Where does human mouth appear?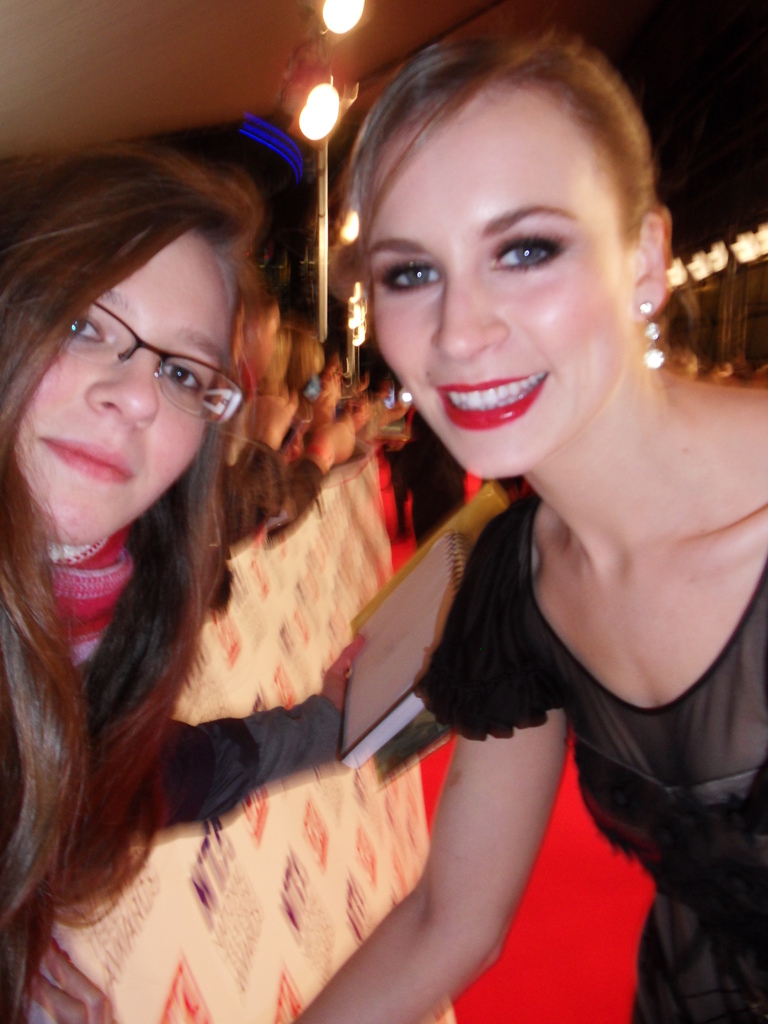
Appears at [44, 439, 133, 484].
